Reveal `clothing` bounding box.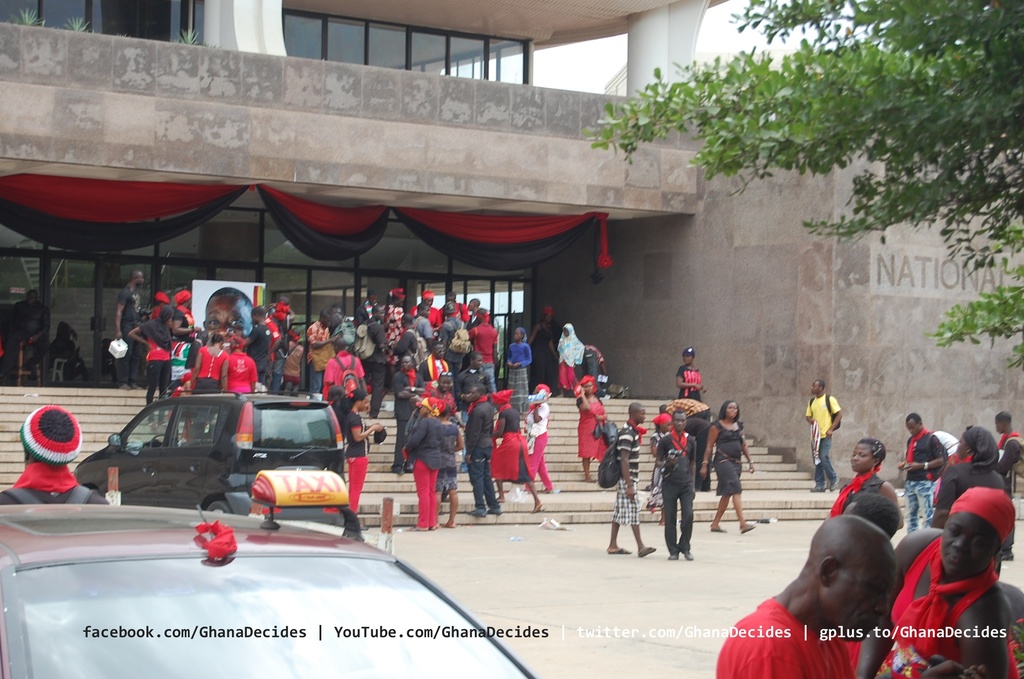
Revealed: select_region(372, 284, 403, 379).
